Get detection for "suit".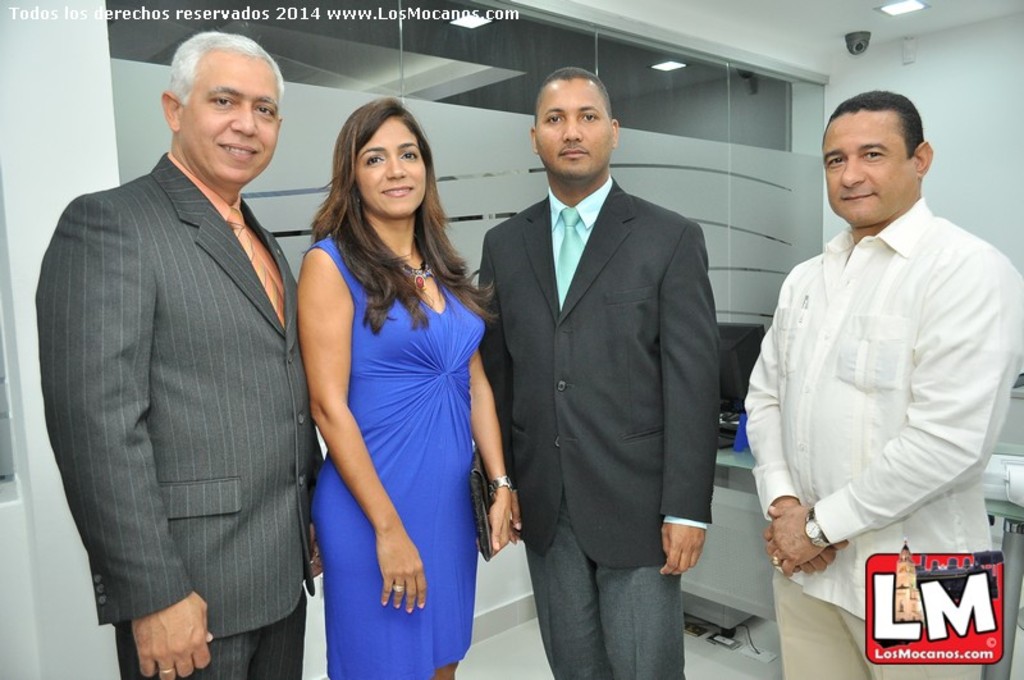
Detection: [x1=32, y1=150, x2=320, y2=679].
